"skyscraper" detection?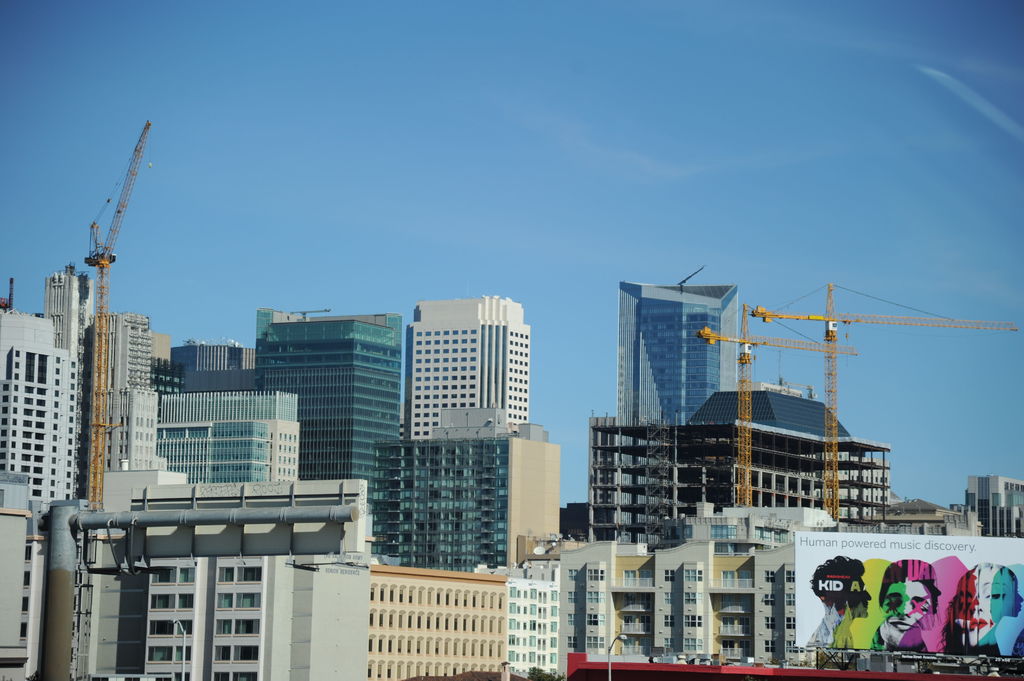
bbox=[367, 560, 516, 680]
